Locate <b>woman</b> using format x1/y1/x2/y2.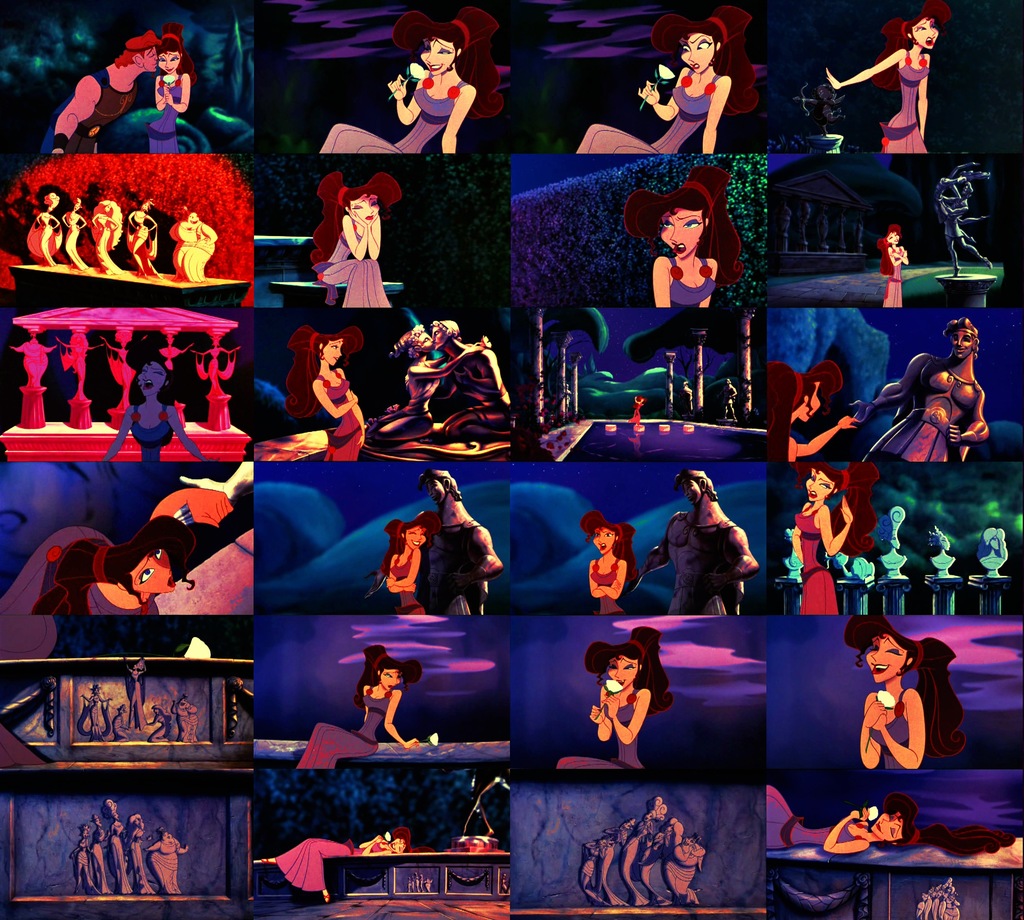
141/22/211/148.
